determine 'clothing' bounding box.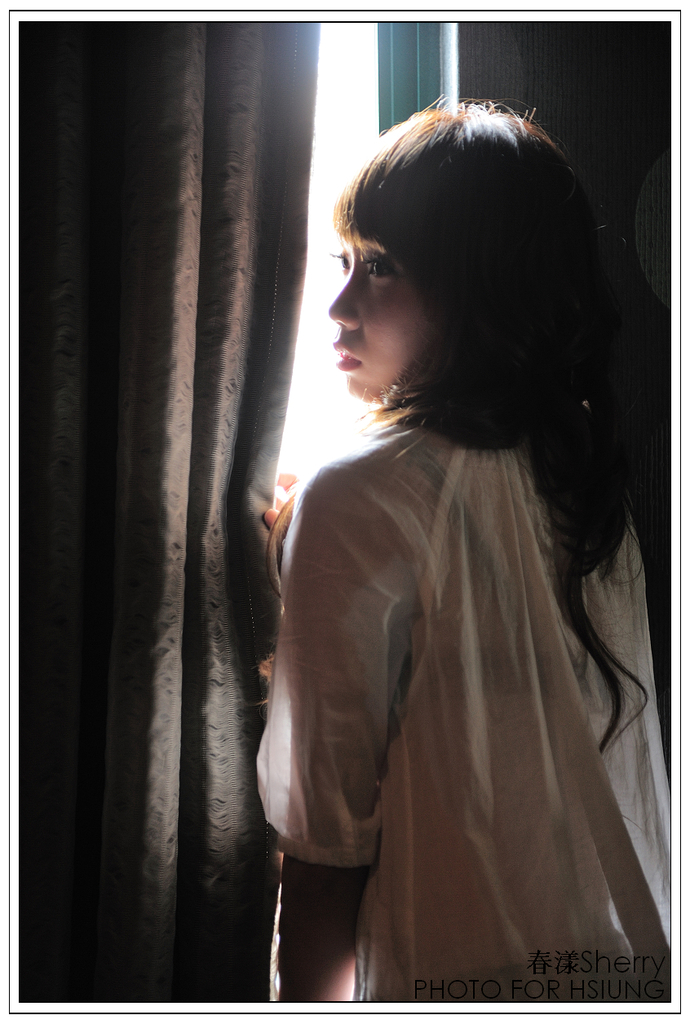
Determined: l=250, t=271, r=667, b=985.
